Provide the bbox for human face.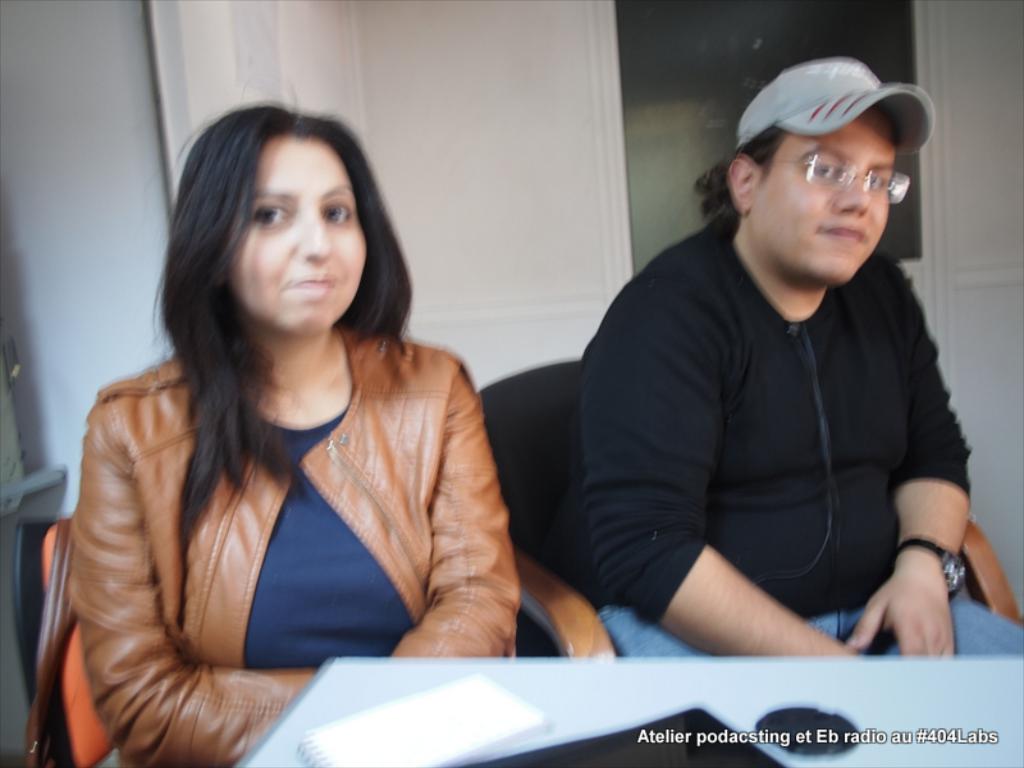
[left=744, top=105, right=902, bottom=291].
